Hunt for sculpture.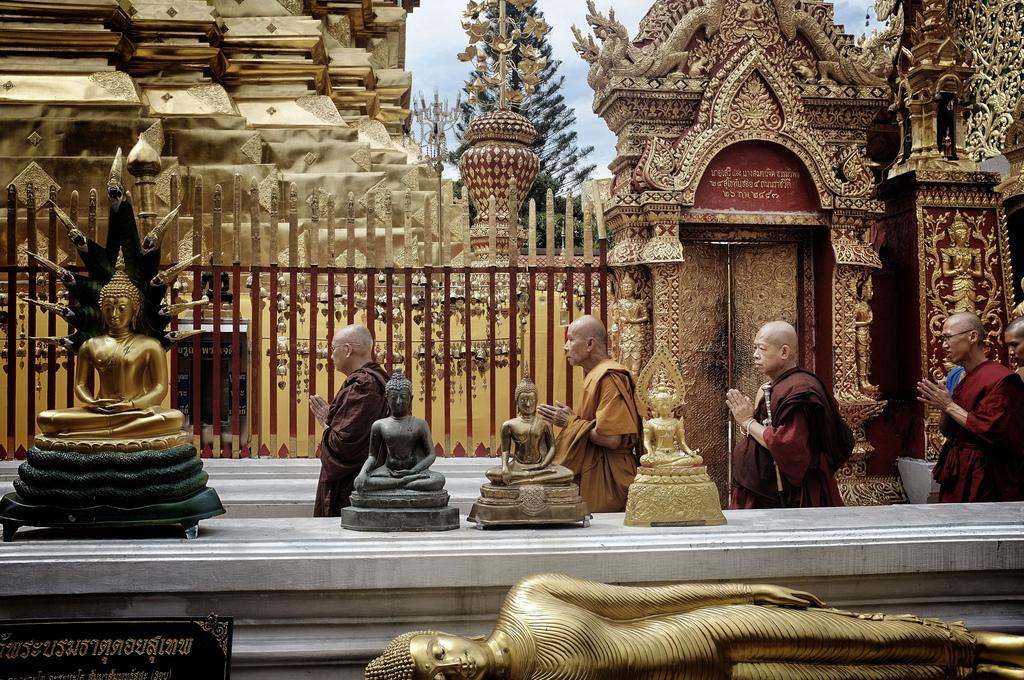
Hunted down at [left=331, top=361, right=470, bottom=537].
